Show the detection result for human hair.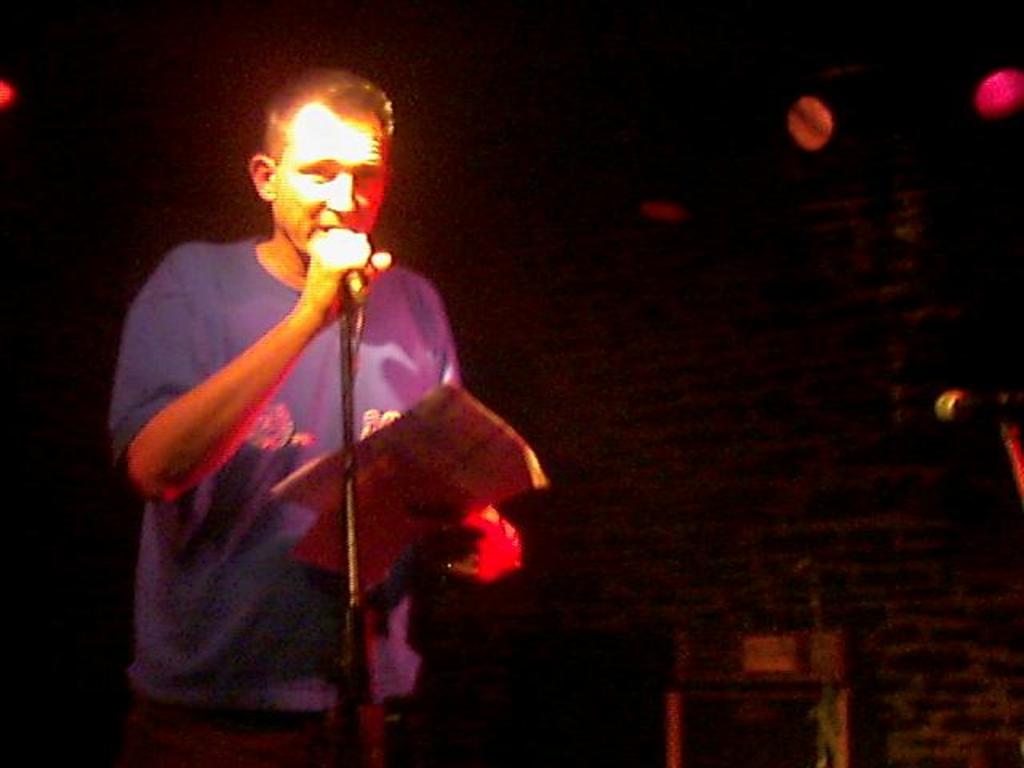
locate(259, 64, 395, 160).
